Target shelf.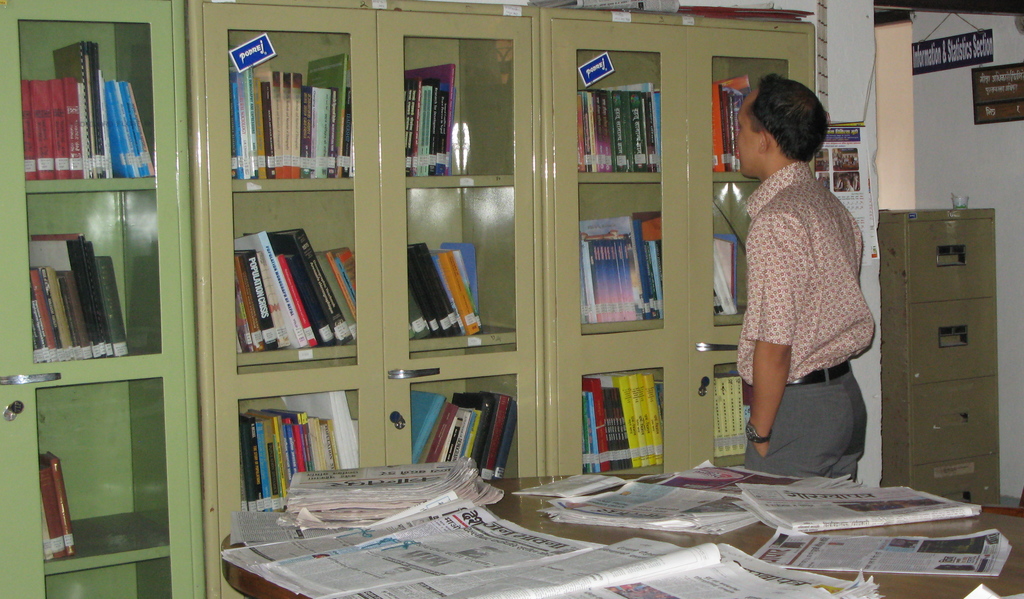
Target region: (x1=39, y1=379, x2=174, y2=565).
